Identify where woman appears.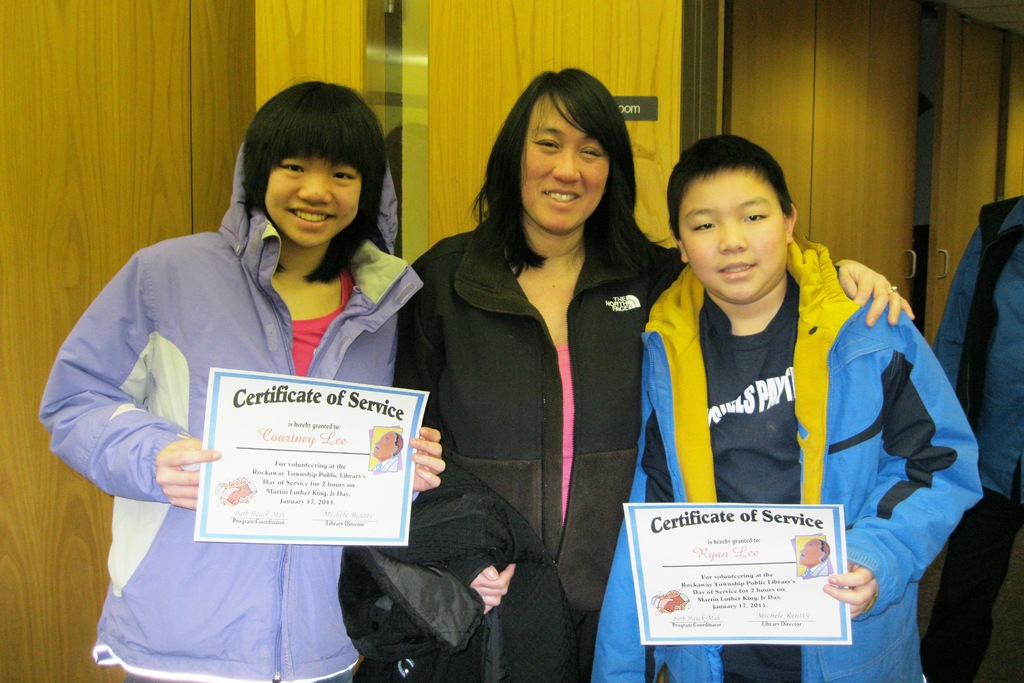
Appears at bbox=[47, 85, 422, 647].
